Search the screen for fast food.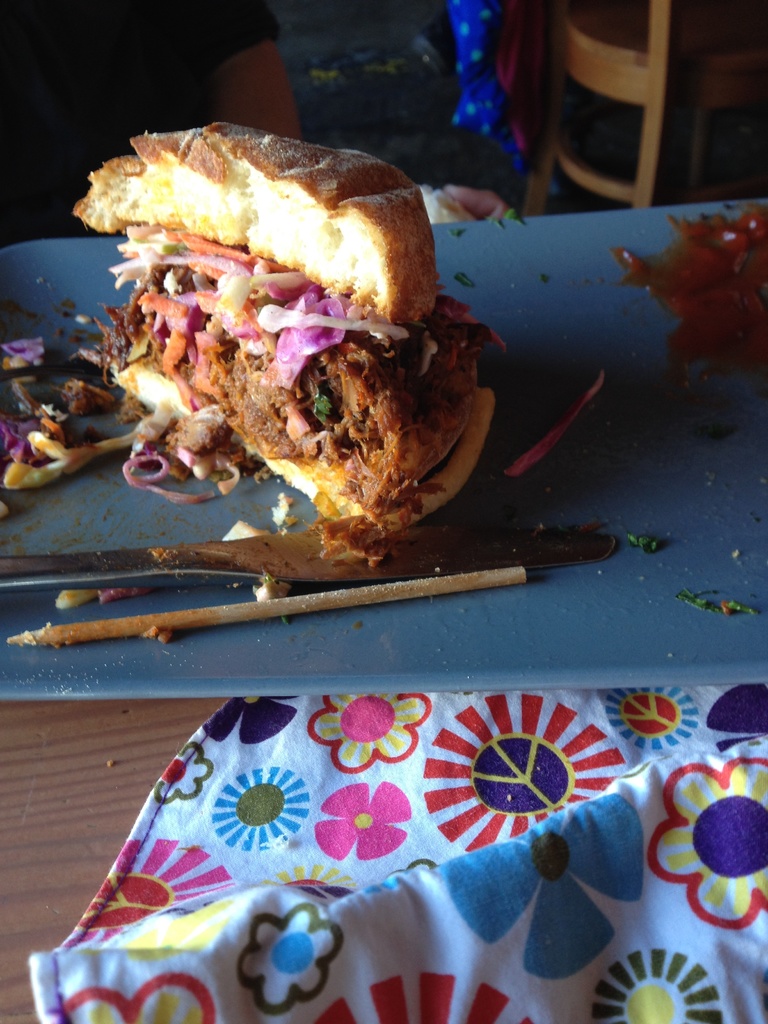
Found at 72,103,554,587.
